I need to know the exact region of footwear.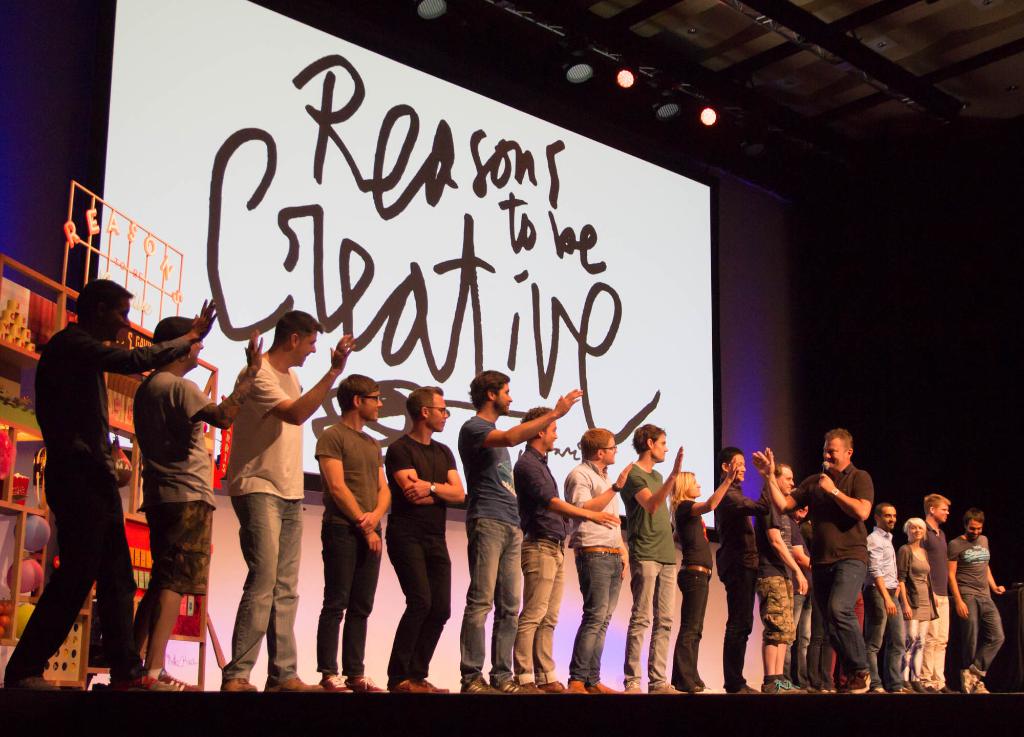
Region: (111,677,176,694).
